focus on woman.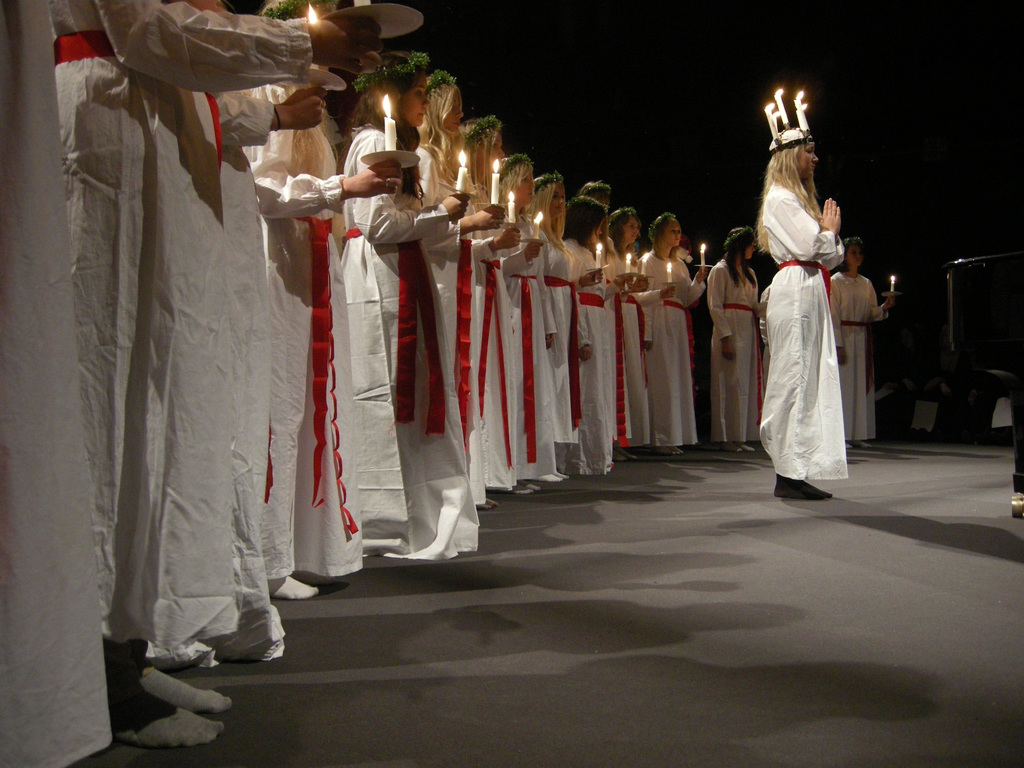
Focused at {"x1": 535, "y1": 170, "x2": 579, "y2": 485}.
